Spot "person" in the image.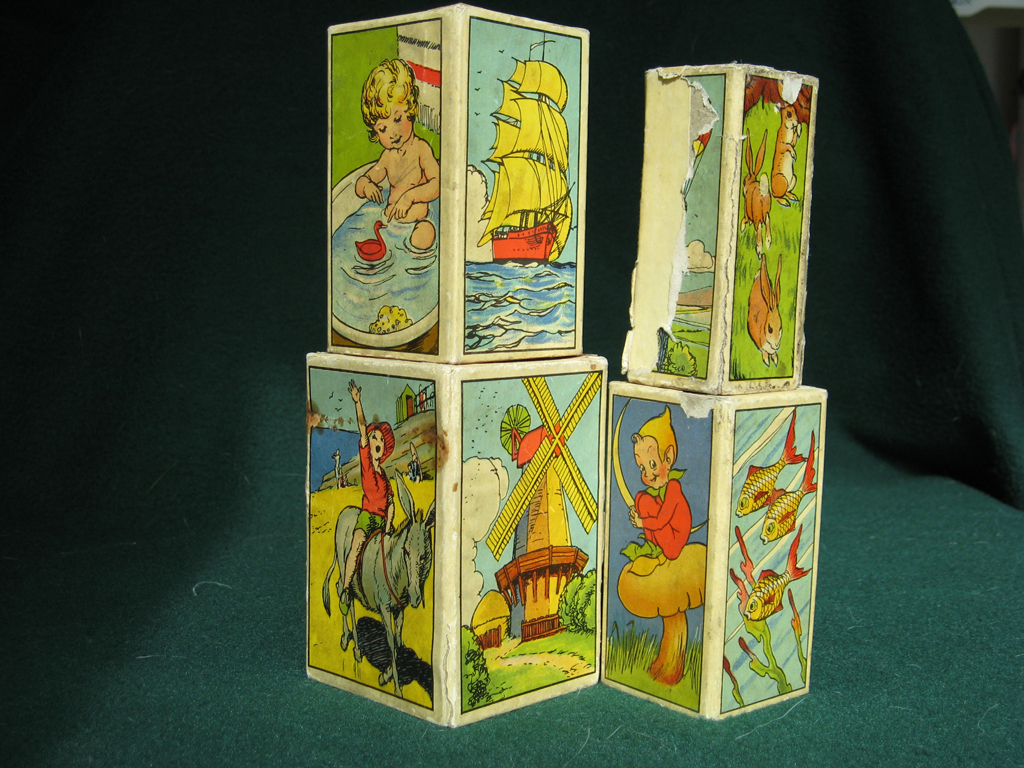
"person" found at bbox(643, 412, 696, 574).
